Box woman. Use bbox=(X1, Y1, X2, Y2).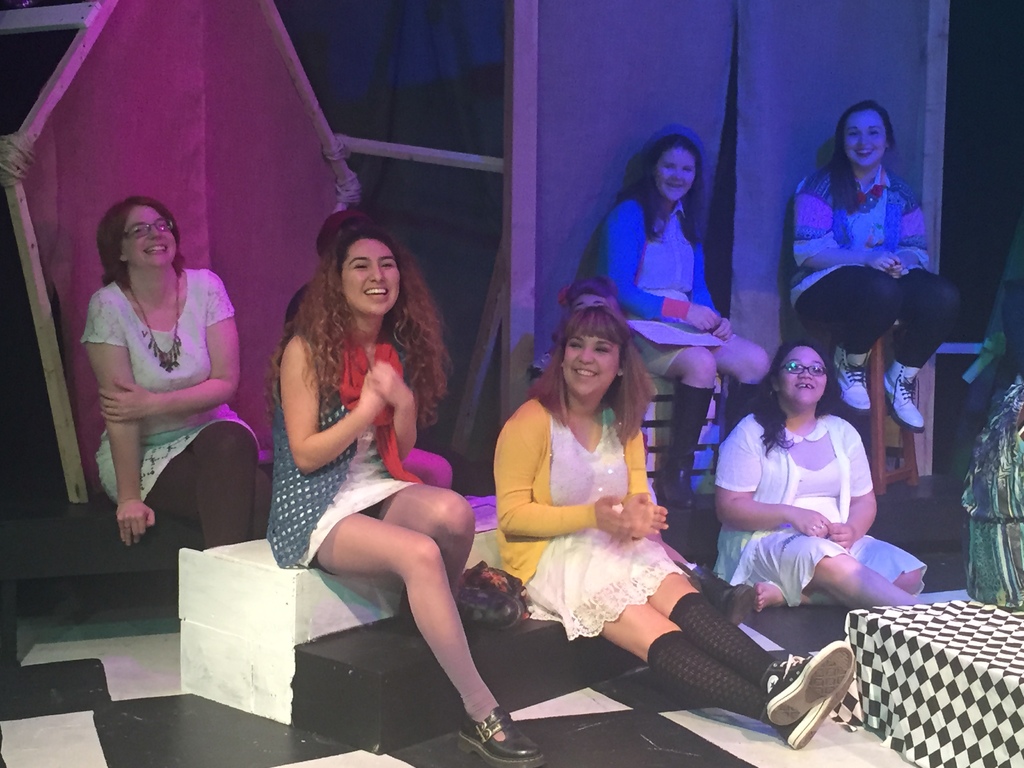
bbox=(719, 338, 933, 622).
